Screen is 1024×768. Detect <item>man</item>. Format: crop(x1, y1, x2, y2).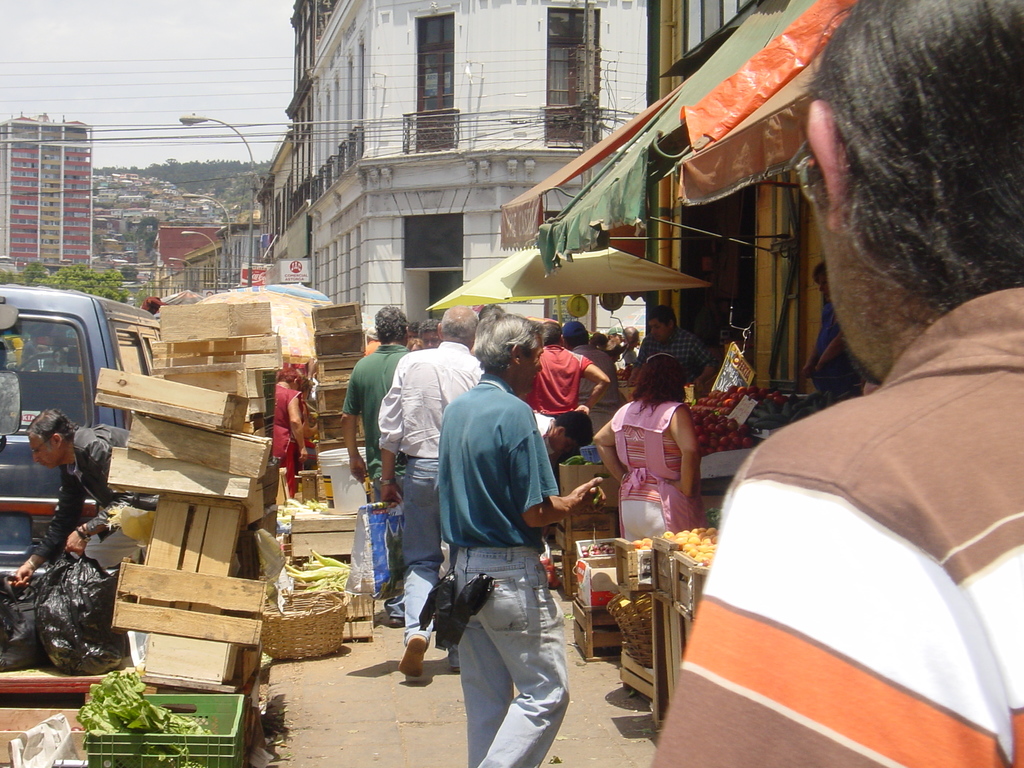
crop(652, 0, 1023, 767).
